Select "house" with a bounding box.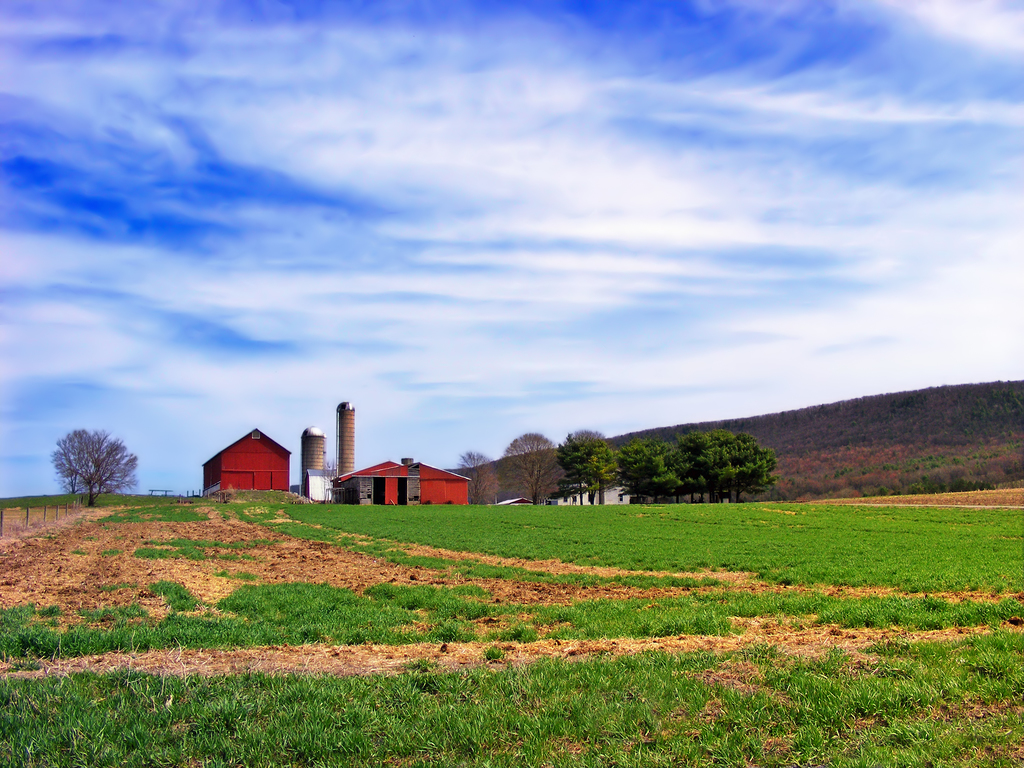
338/457/470/509.
